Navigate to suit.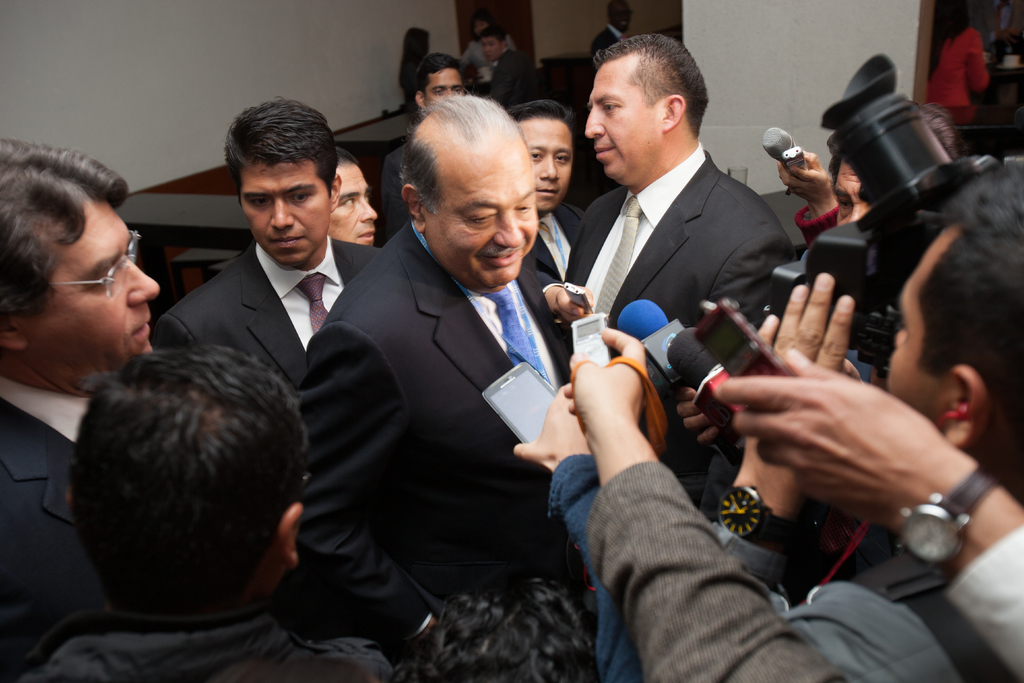
Navigation target: l=0, t=378, r=113, b=682.
